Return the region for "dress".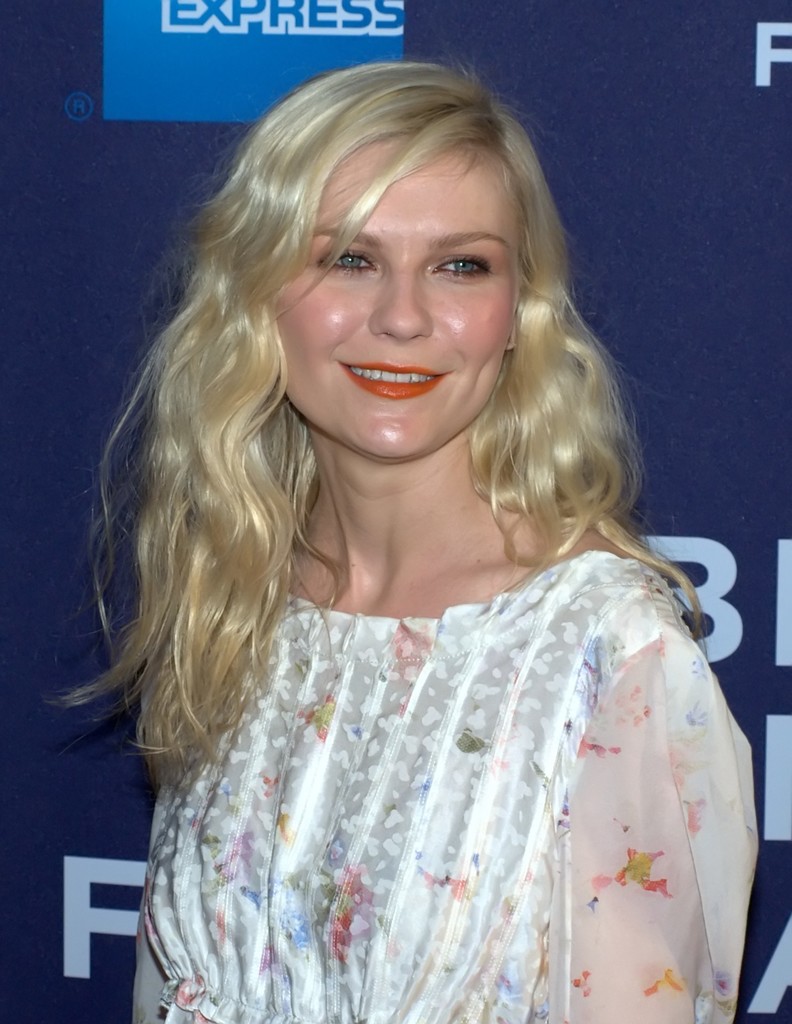
pyautogui.locateOnScreen(138, 550, 763, 1023).
